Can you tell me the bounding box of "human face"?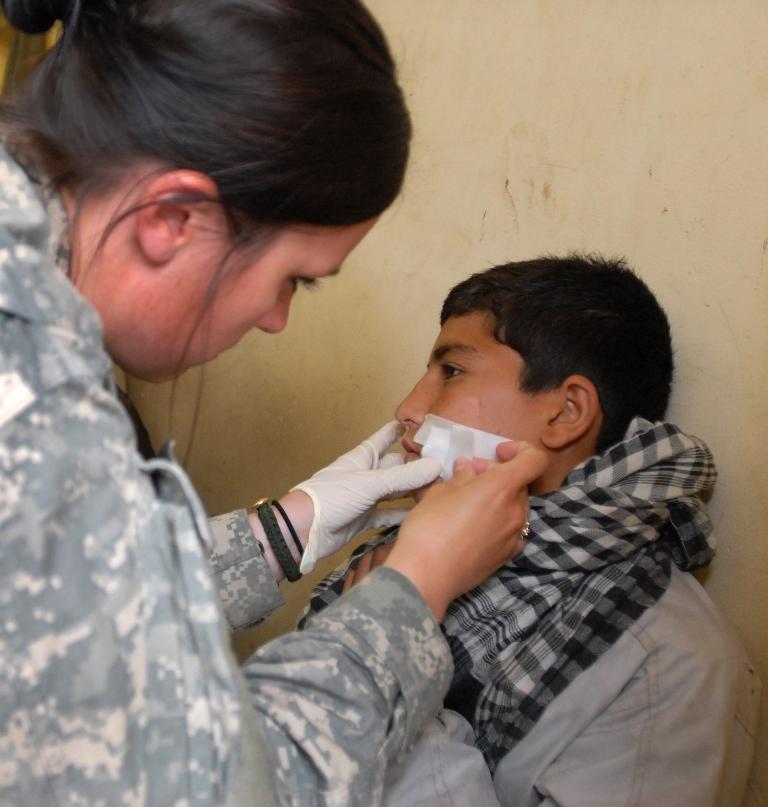
(389, 246, 690, 503).
